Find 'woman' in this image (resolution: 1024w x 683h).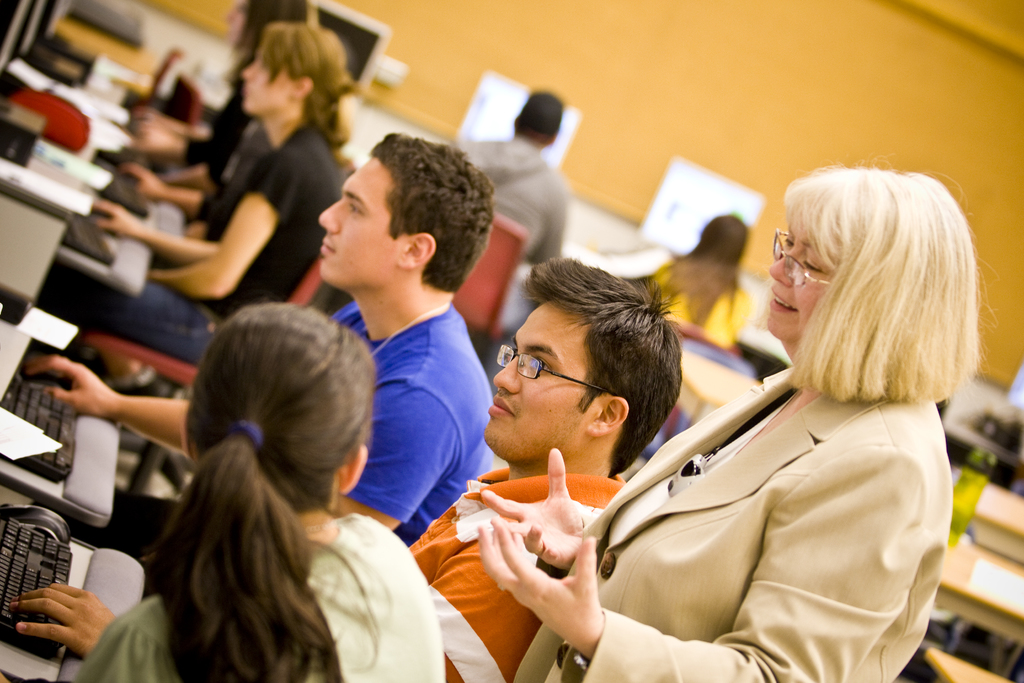
{"left": 118, "top": 0, "right": 310, "bottom": 222}.
